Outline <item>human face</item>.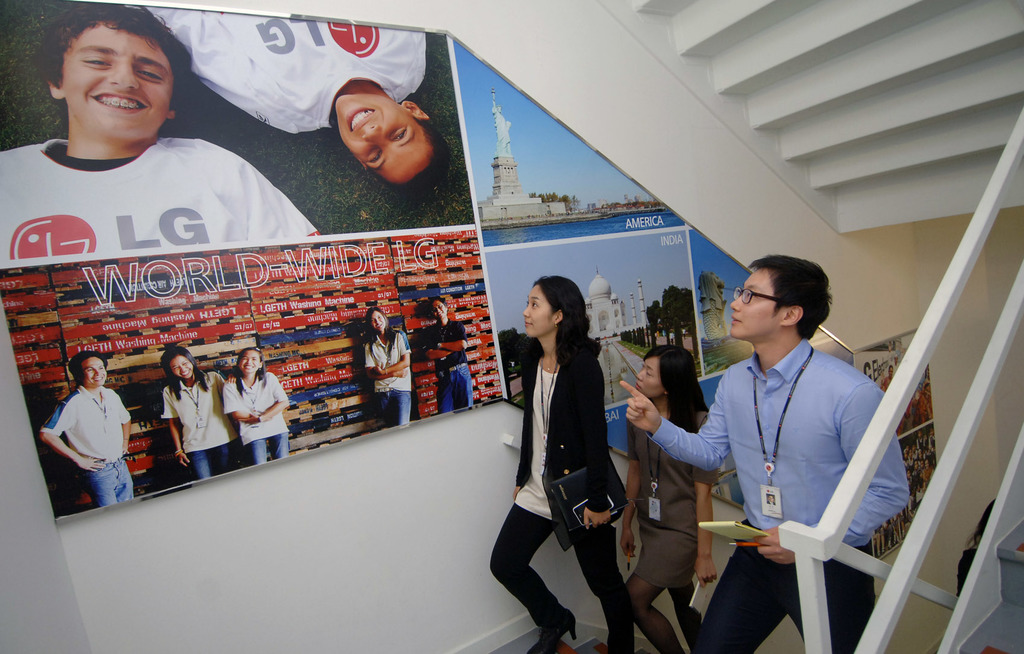
Outline: <region>727, 263, 792, 344</region>.
